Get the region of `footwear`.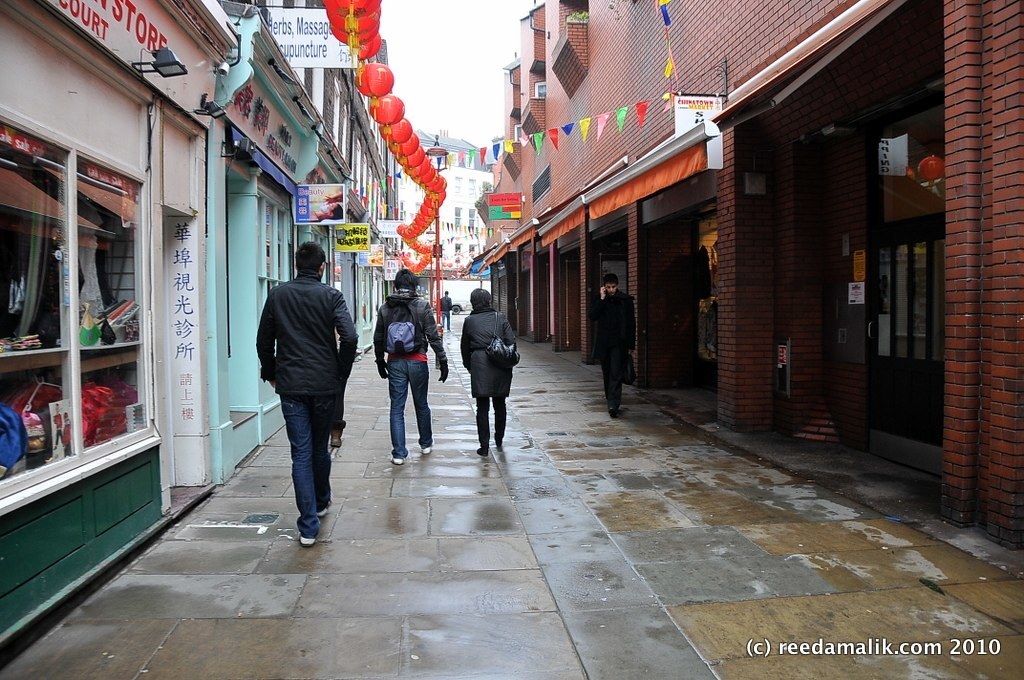
select_region(301, 536, 317, 550).
